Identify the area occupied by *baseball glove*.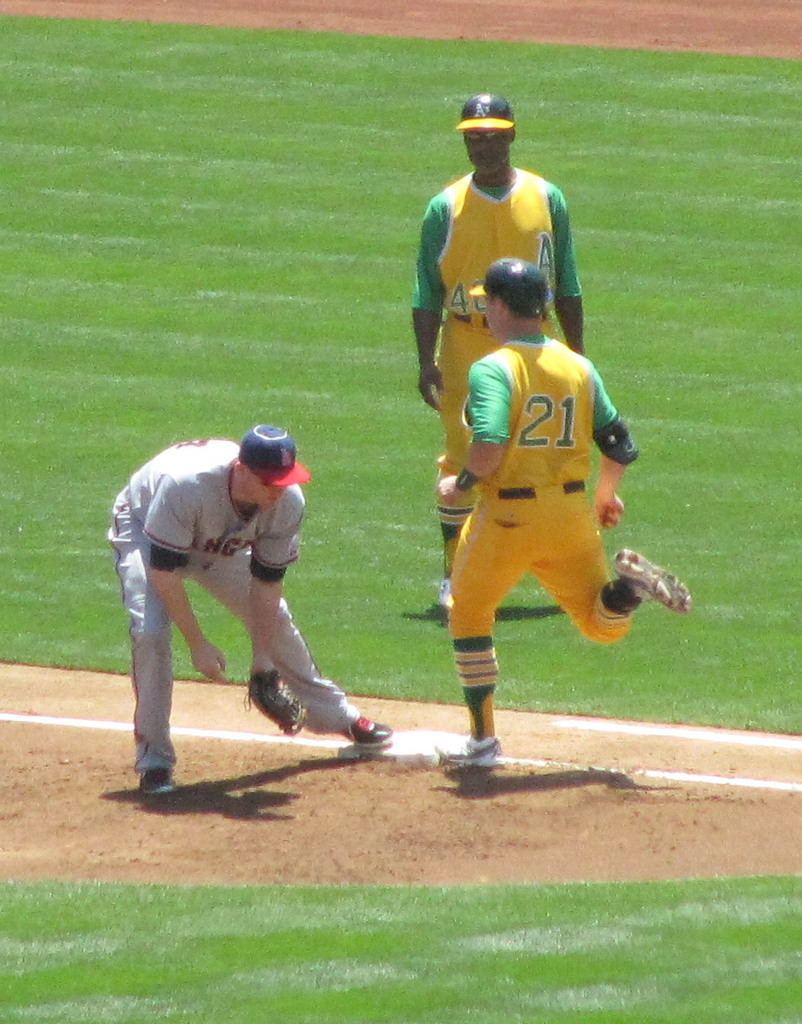
Area: bbox=(244, 665, 309, 733).
